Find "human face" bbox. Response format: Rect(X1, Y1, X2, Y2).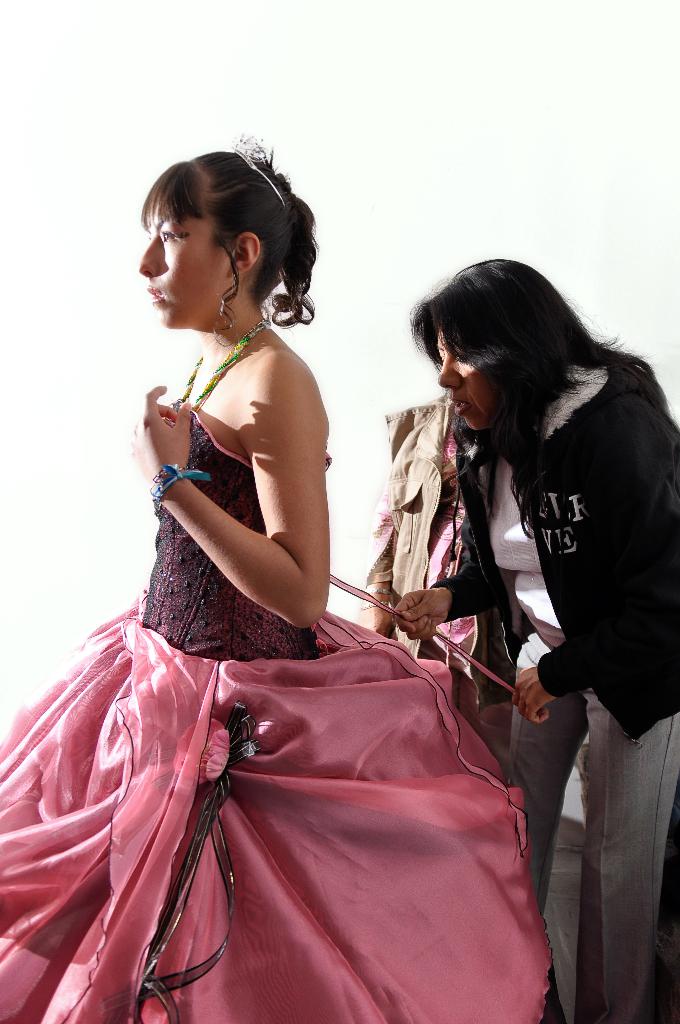
Rect(438, 330, 494, 431).
